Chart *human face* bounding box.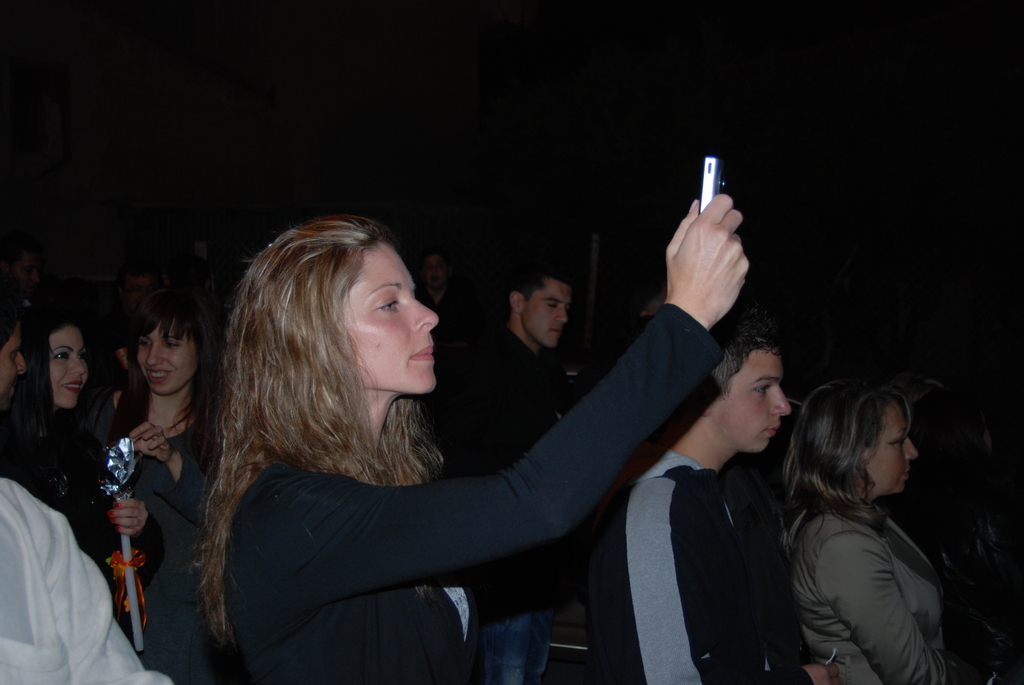
Charted: locate(865, 402, 920, 497).
